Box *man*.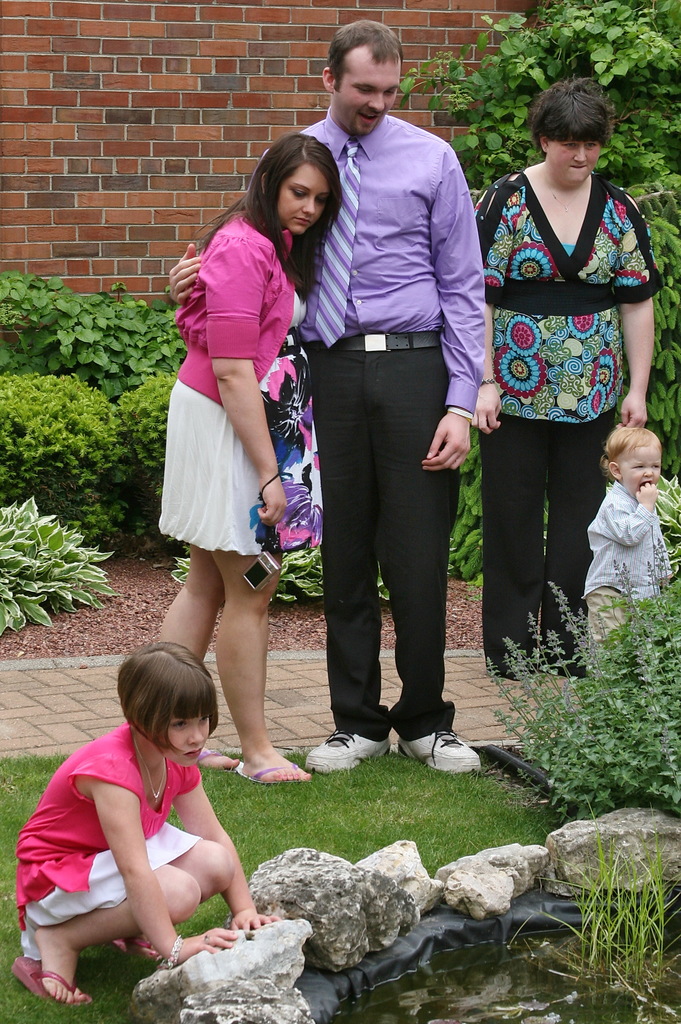
<bbox>148, 8, 485, 799</bbox>.
